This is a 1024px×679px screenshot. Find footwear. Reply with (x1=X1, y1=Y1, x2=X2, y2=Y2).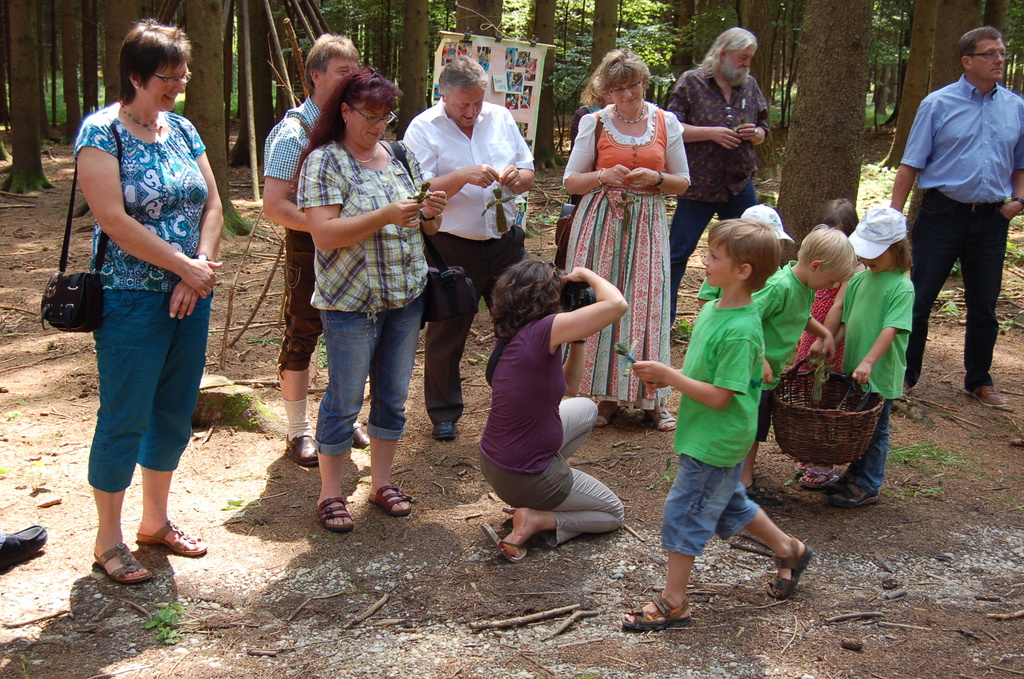
(x1=794, y1=460, x2=837, y2=491).
